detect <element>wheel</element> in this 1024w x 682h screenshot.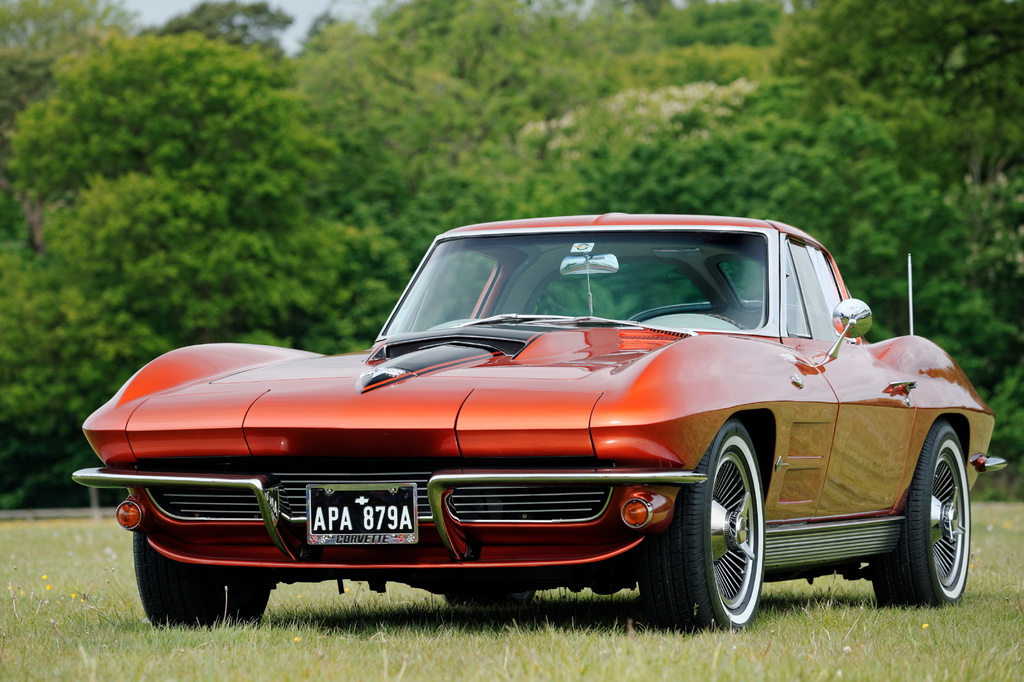
Detection: {"left": 872, "top": 419, "right": 975, "bottom": 604}.
